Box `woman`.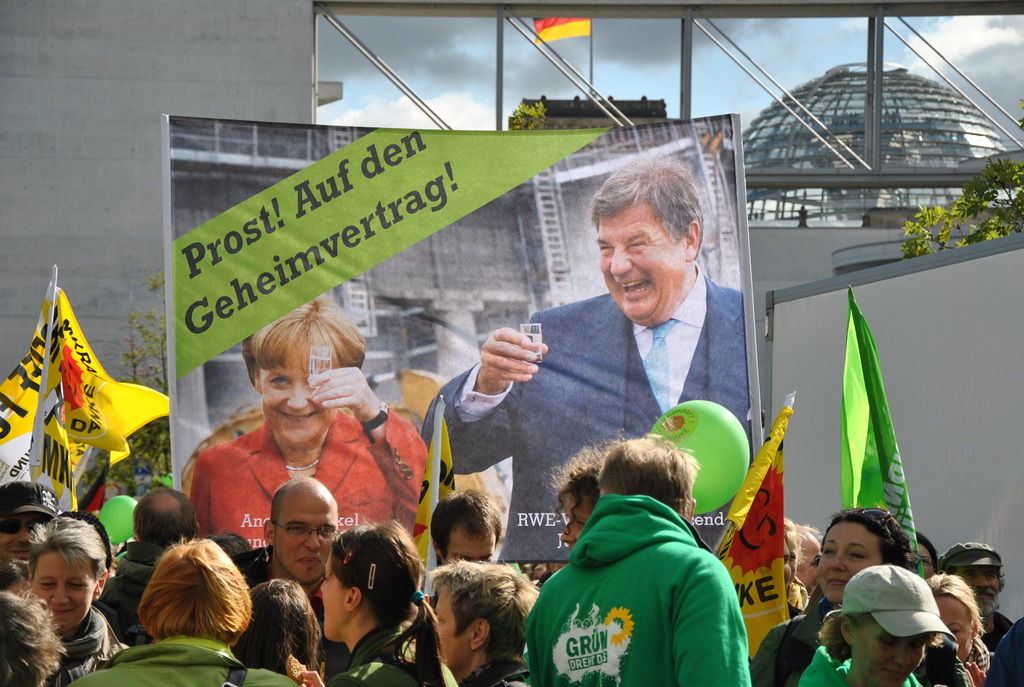
x1=794, y1=560, x2=935, y2=686.
